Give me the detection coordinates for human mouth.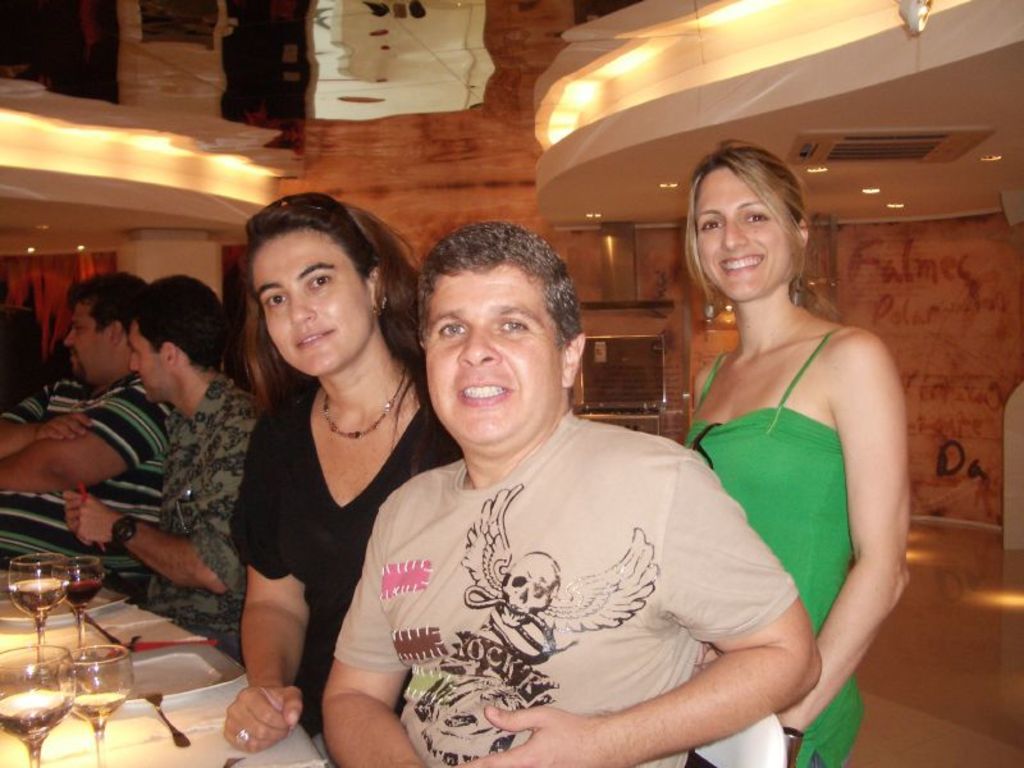
<region>294, 324, 343, 347</region>.
